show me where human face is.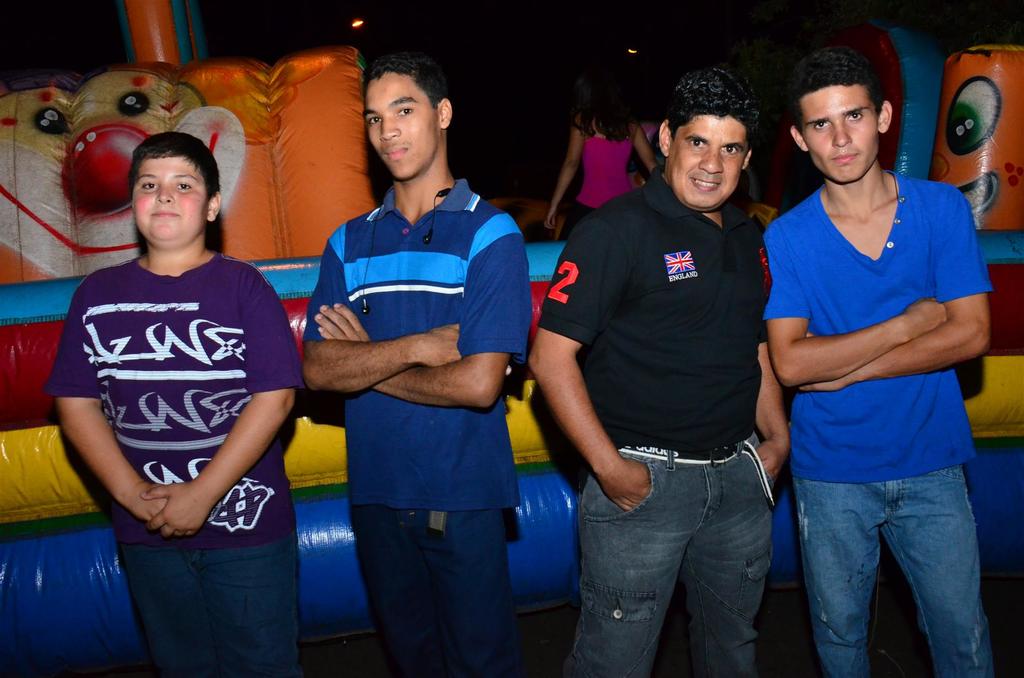
human face is at {"left": 358, "top": 78, "right": 436, "bottom": 175}.
